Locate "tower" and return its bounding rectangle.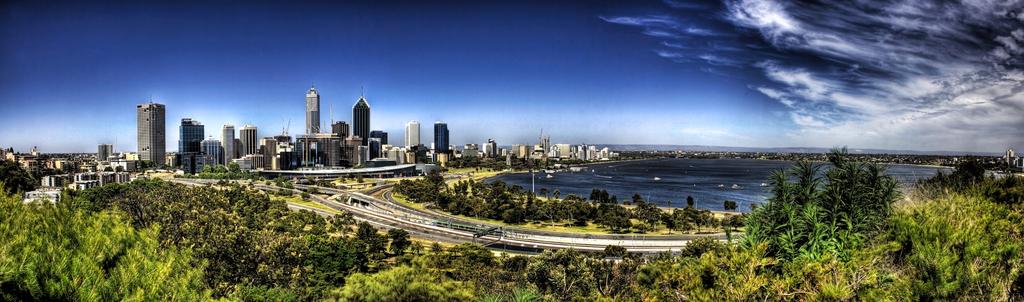
box=[239, 126, 259, 172].
